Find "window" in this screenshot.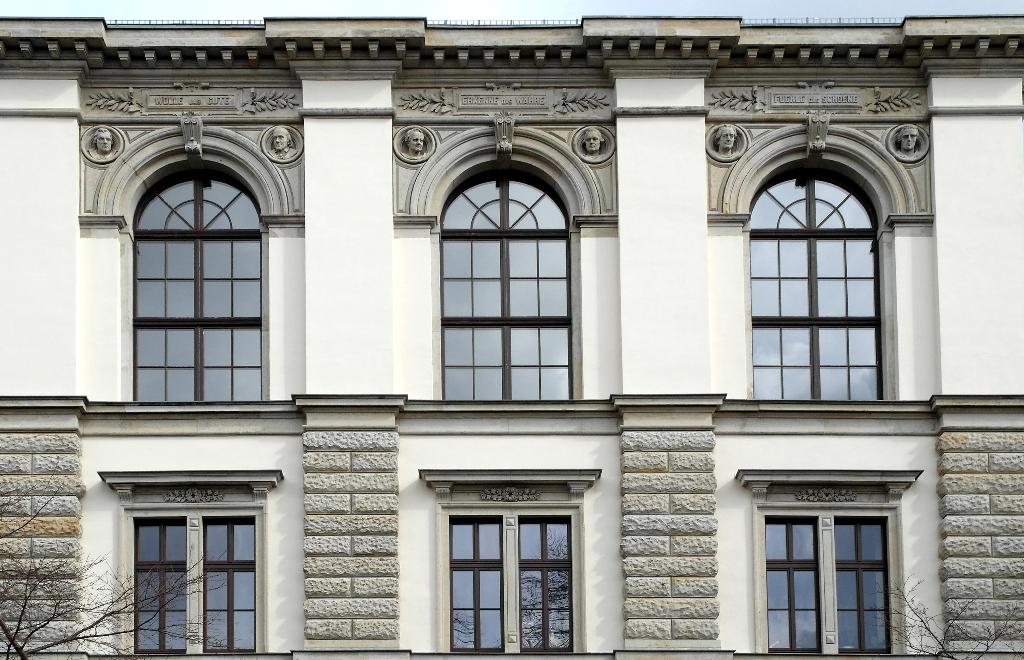
The bounding box for "window" is <box>440,163,568,401</box>.
